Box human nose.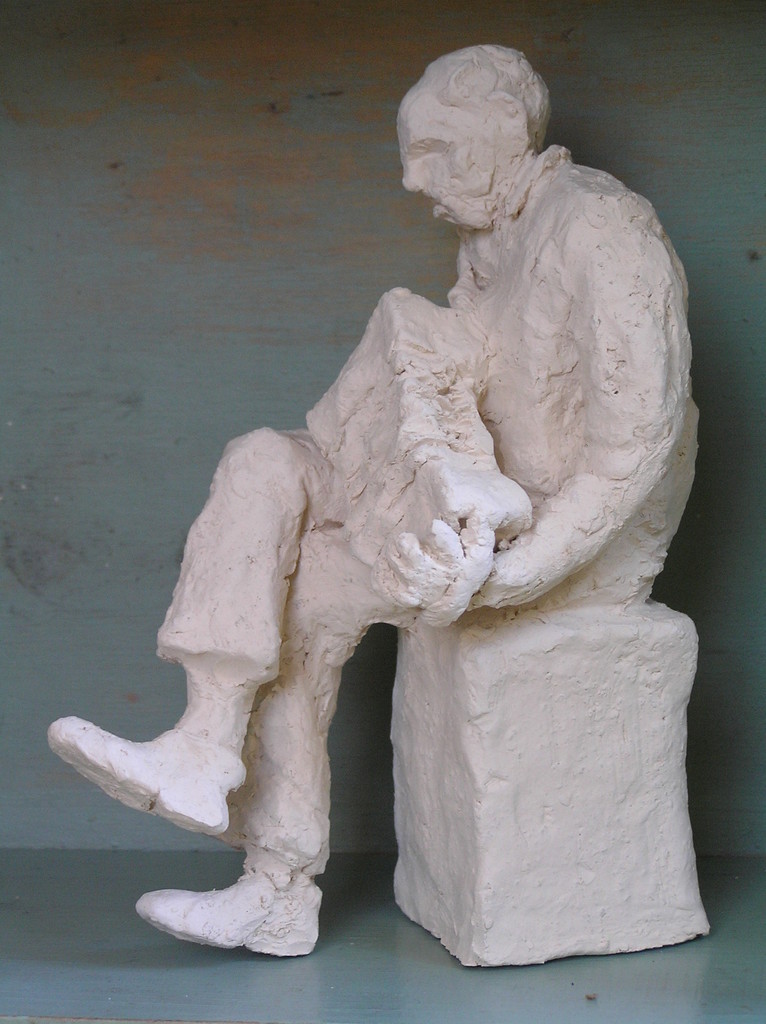
locate(401, 173, 426, 190).
